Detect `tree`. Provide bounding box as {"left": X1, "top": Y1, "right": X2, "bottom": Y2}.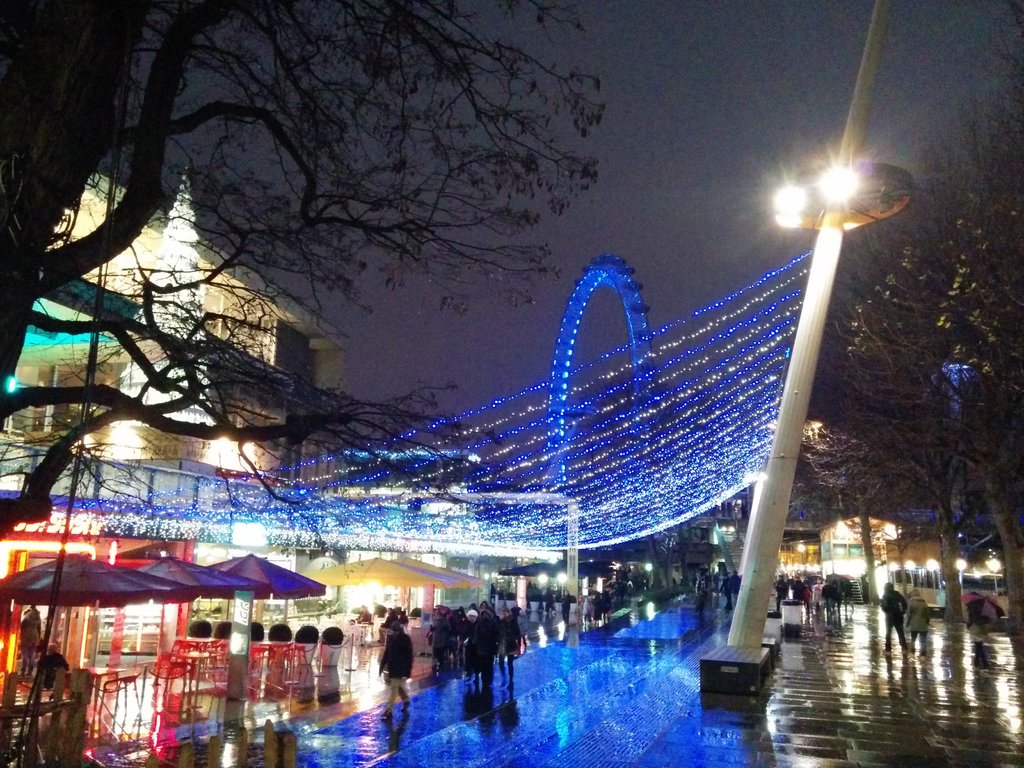
{"left": 779, "top": 399, "right": 927, "bottom": 611}.
